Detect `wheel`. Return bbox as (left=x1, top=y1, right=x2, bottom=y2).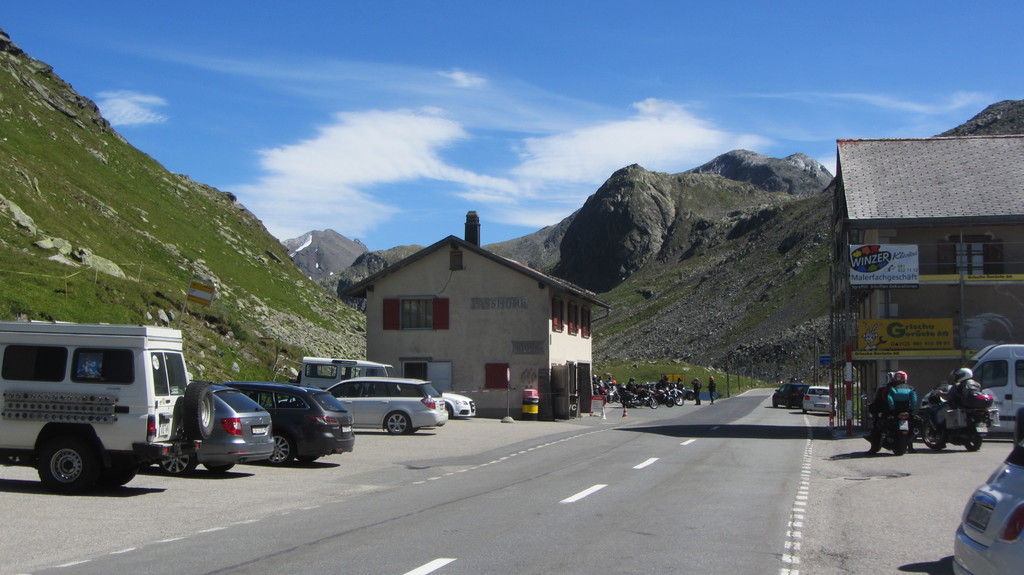
(left=965, top=430, right=981, bottom=449).
